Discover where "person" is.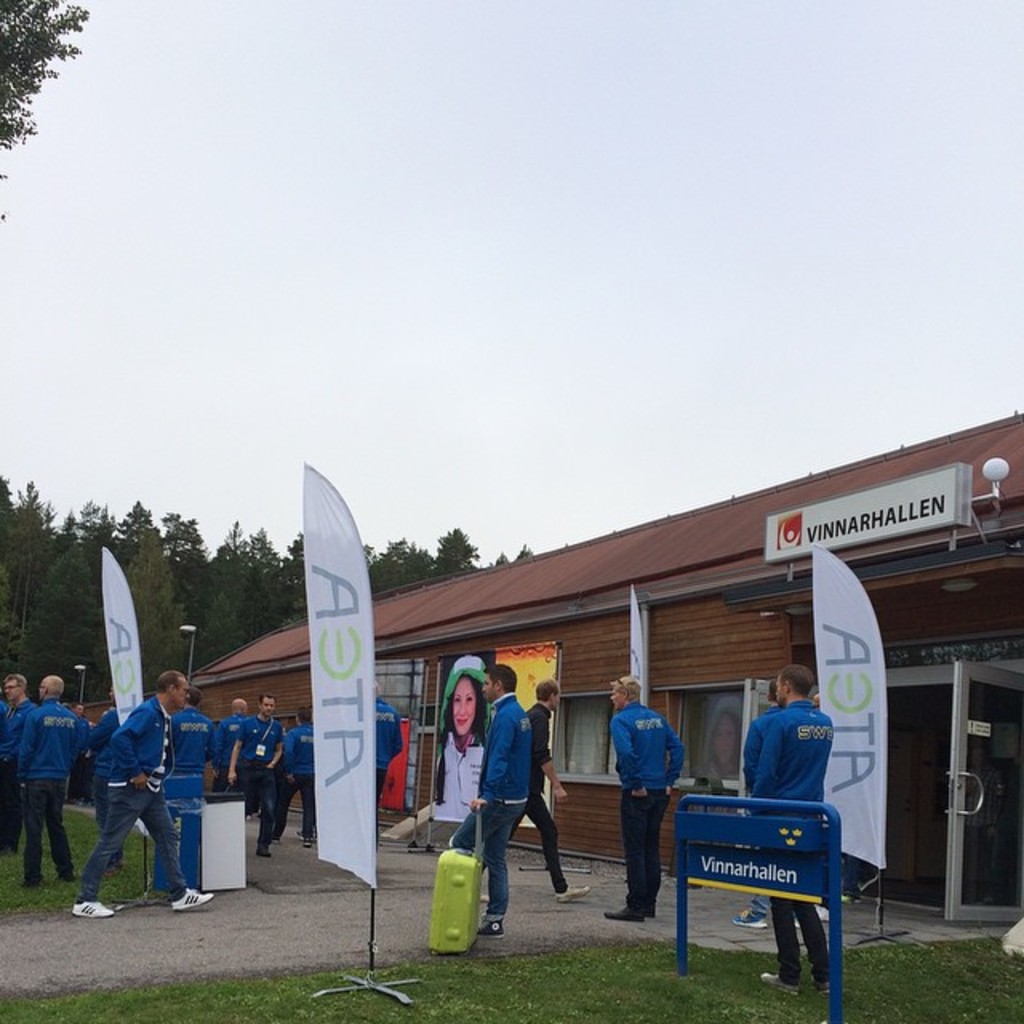
Discovered at x1=437, y1=653, x2=490, y2=819.
